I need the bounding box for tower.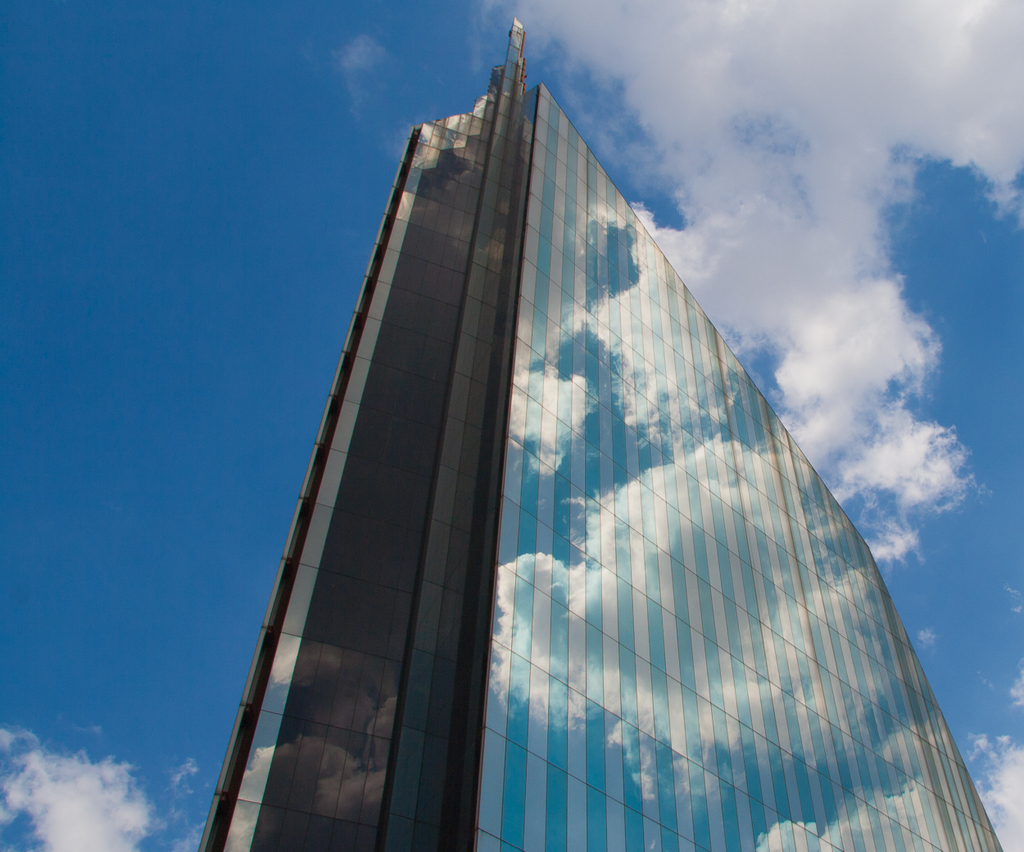
Here it is: 193, 60, 954, 851.
